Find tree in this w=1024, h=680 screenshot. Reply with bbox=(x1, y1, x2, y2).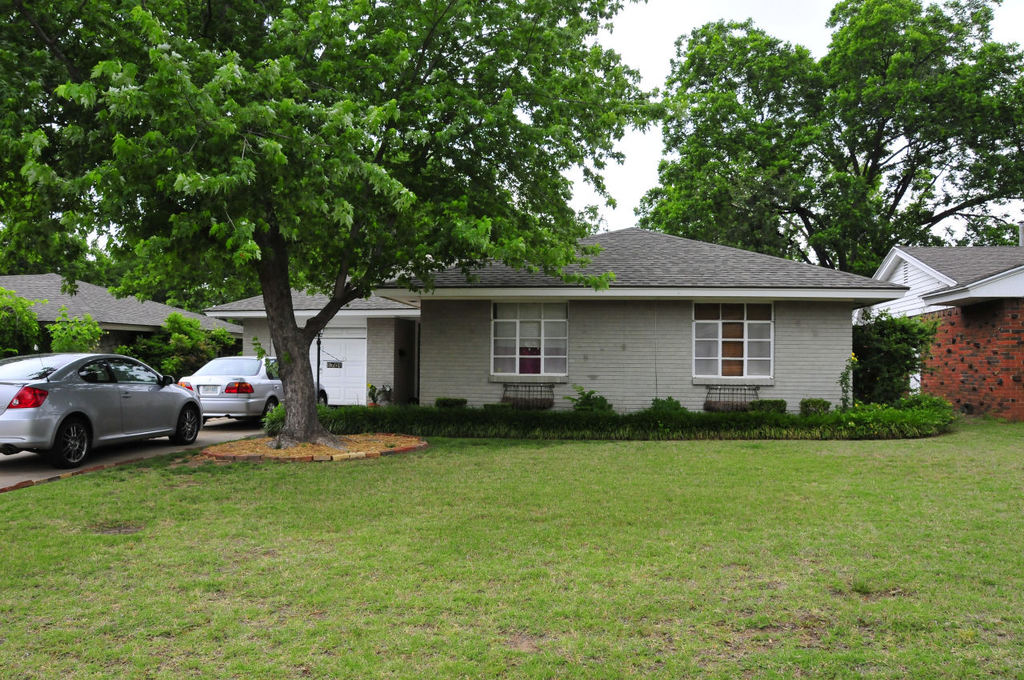
bbox=(0, 69, 97, 276).
